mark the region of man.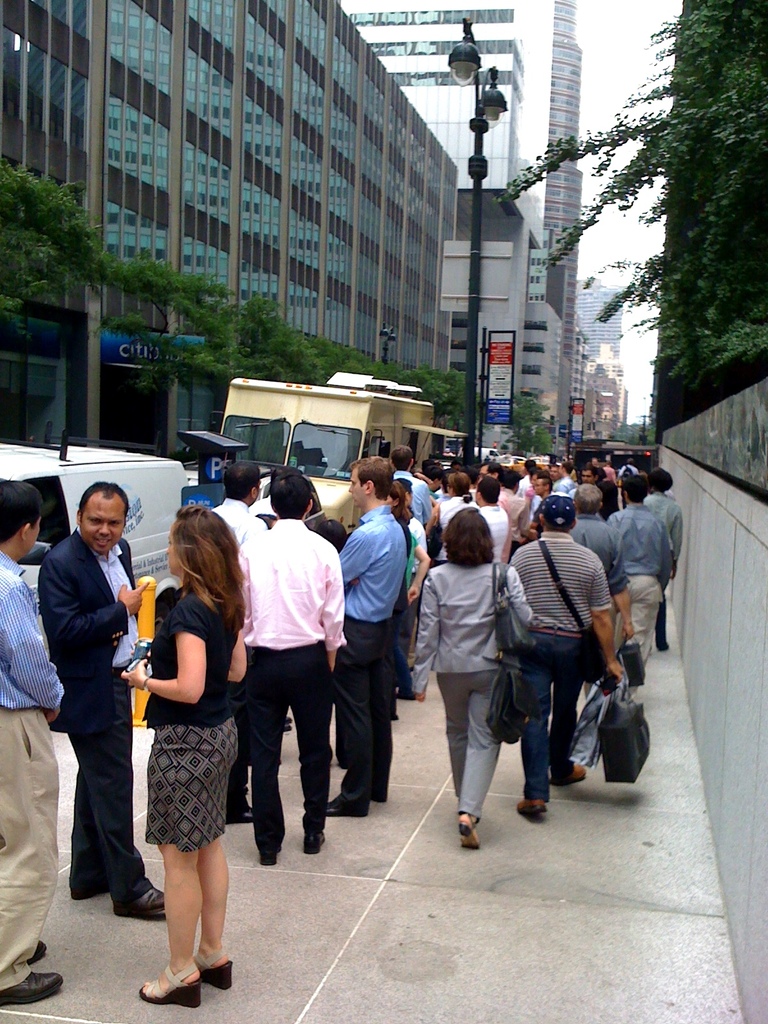
Region: 479:483:508:559.
